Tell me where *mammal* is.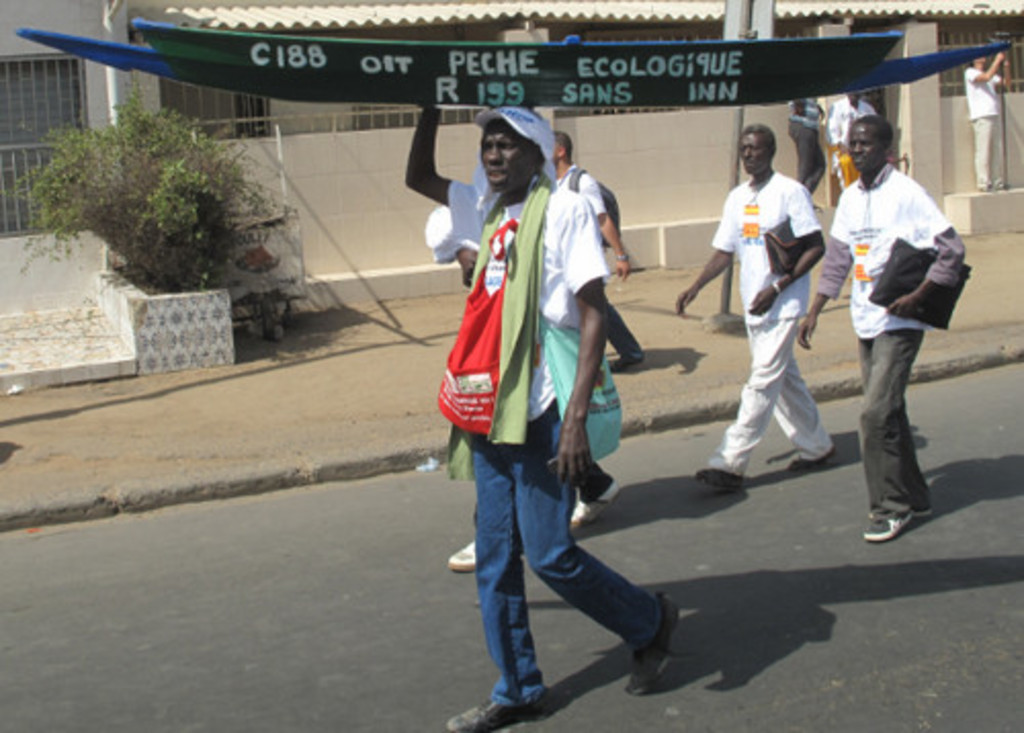
*mammal* is at <box>963,45,1014,188</box>.
